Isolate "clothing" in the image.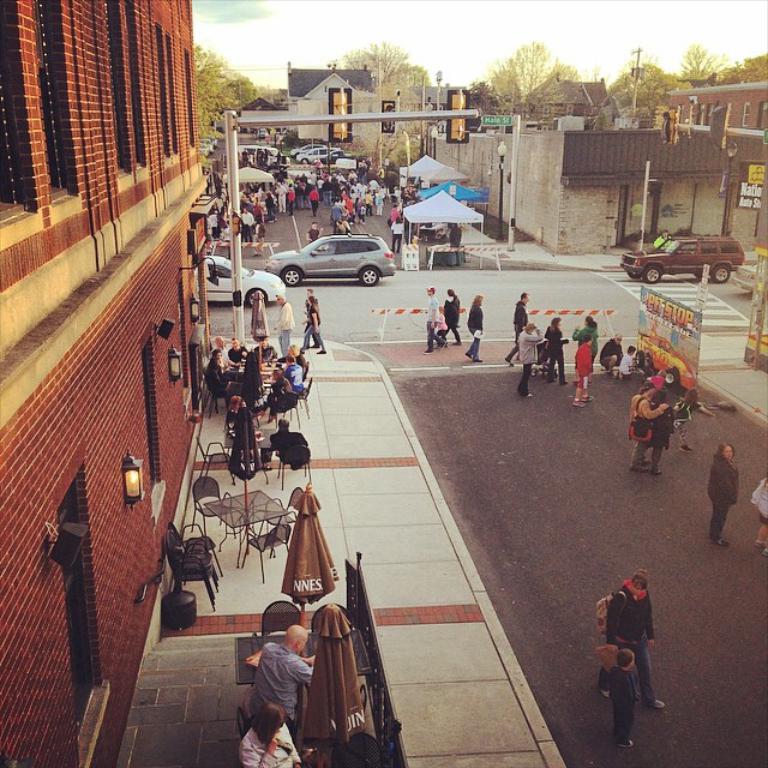
Isolated region: x1=251, y1=295, x2=269, y2=354.
